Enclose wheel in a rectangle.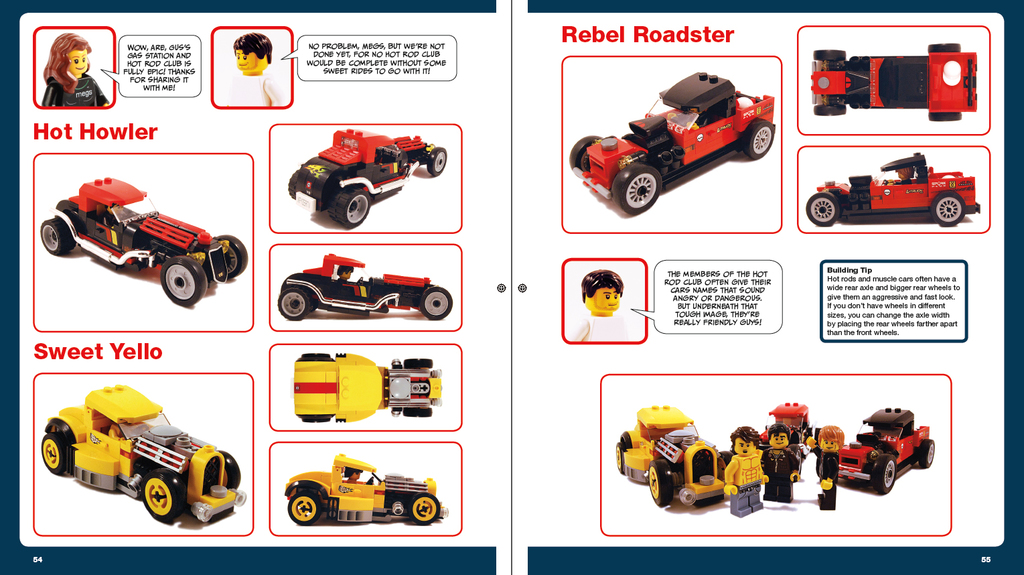
[x1=366, y1=476, x2=375, y2=483].
